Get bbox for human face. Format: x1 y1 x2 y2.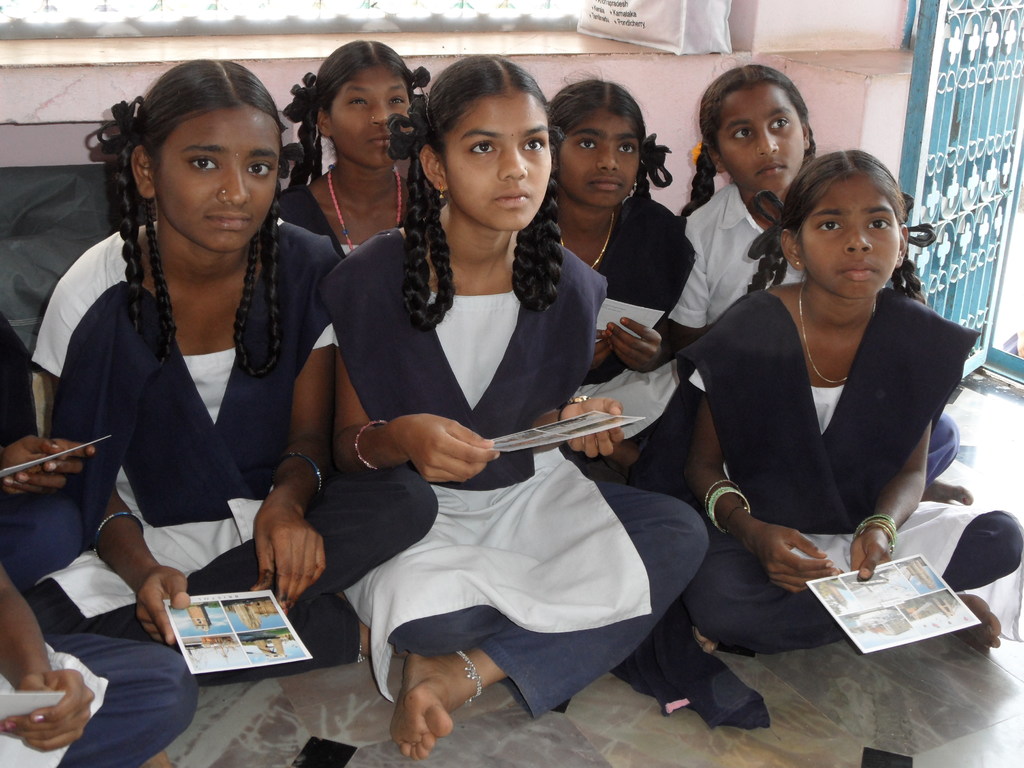
711 79 805 204.
